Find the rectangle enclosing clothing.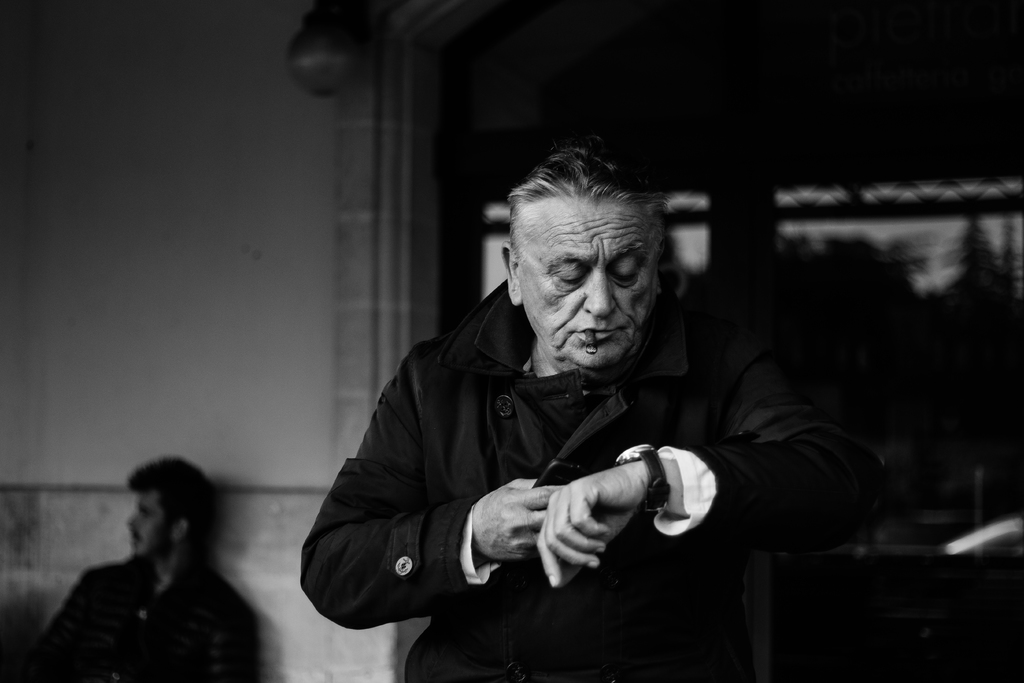
region(277, 237, 831, 658).
